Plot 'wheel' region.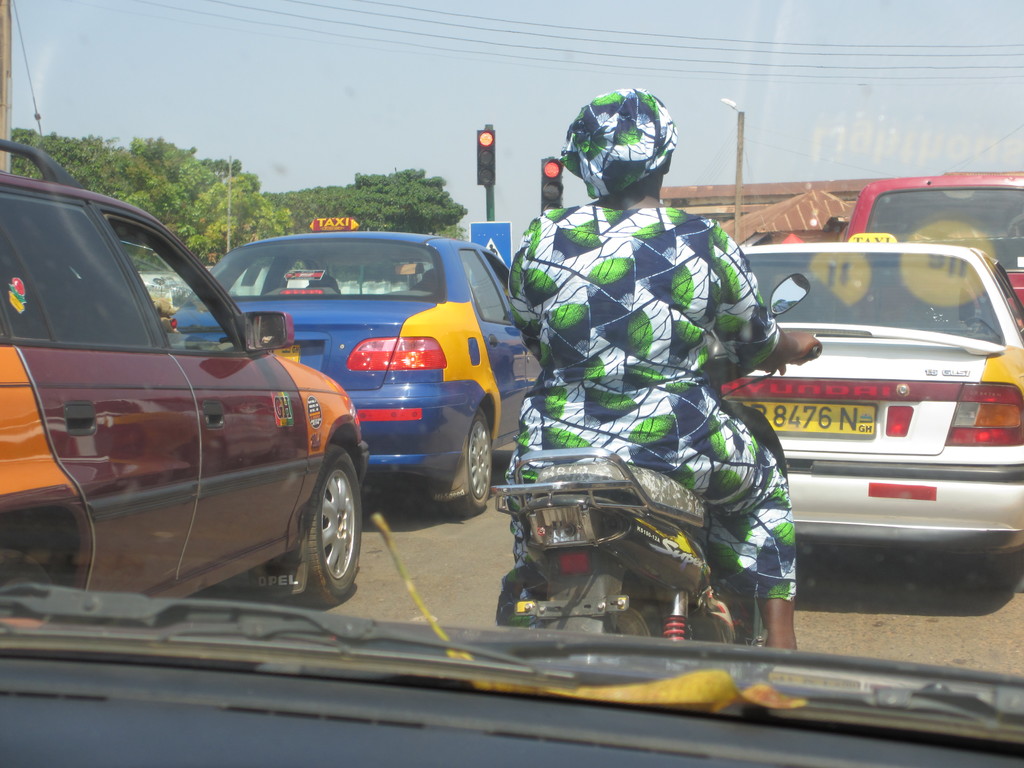
Plotted at (296,444,360,598).
